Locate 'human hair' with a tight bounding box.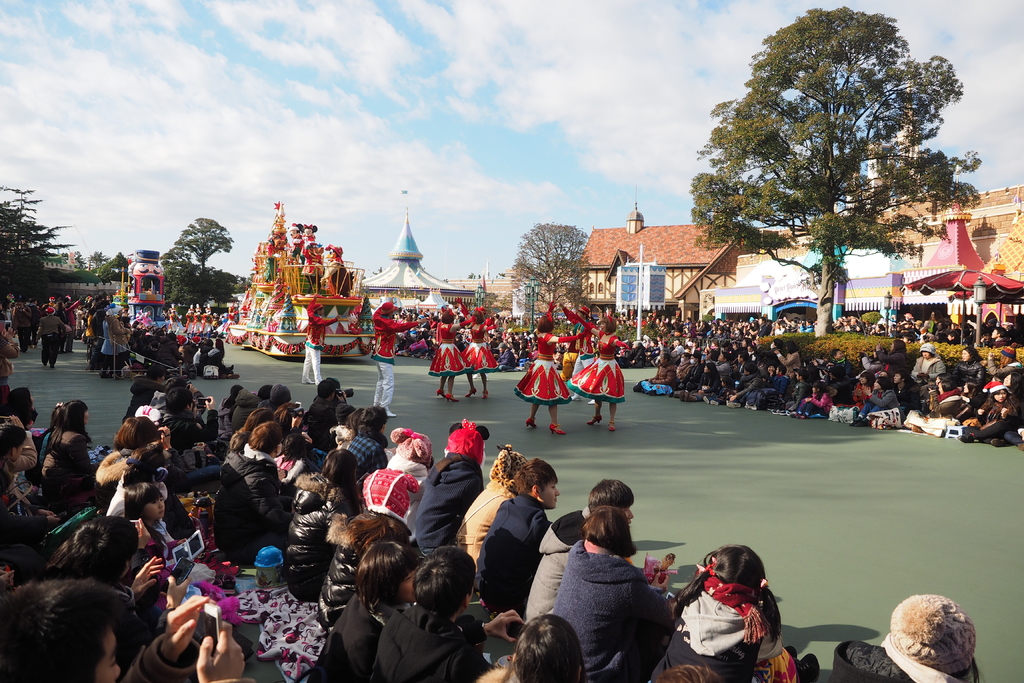
246, 419, 284, 456.
